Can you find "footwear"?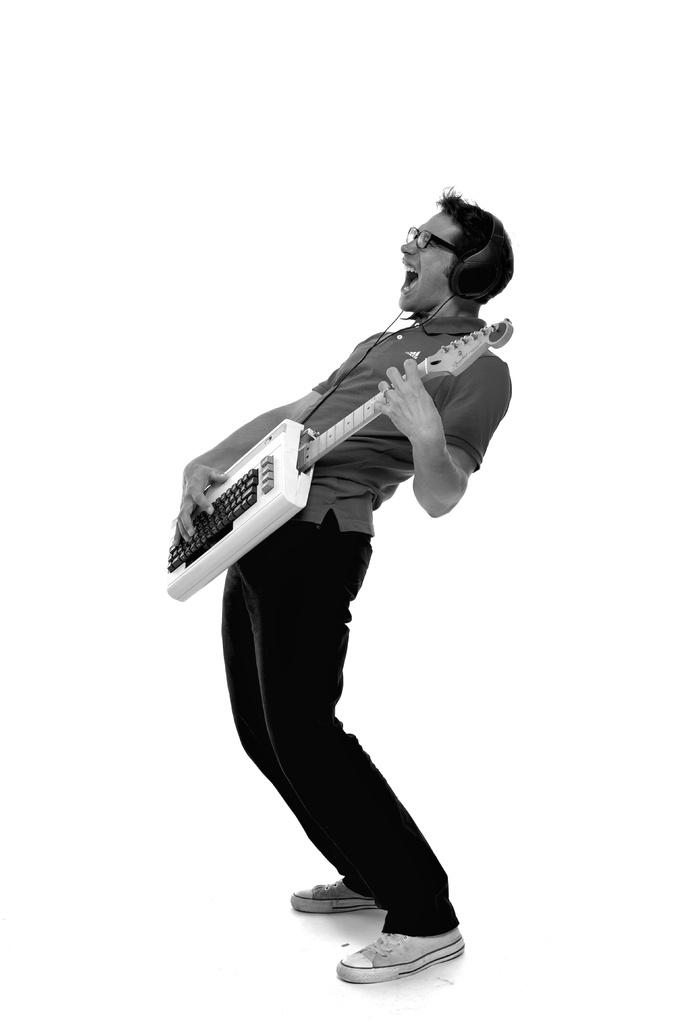
Yes, bounding box: 338 917 457 993.
